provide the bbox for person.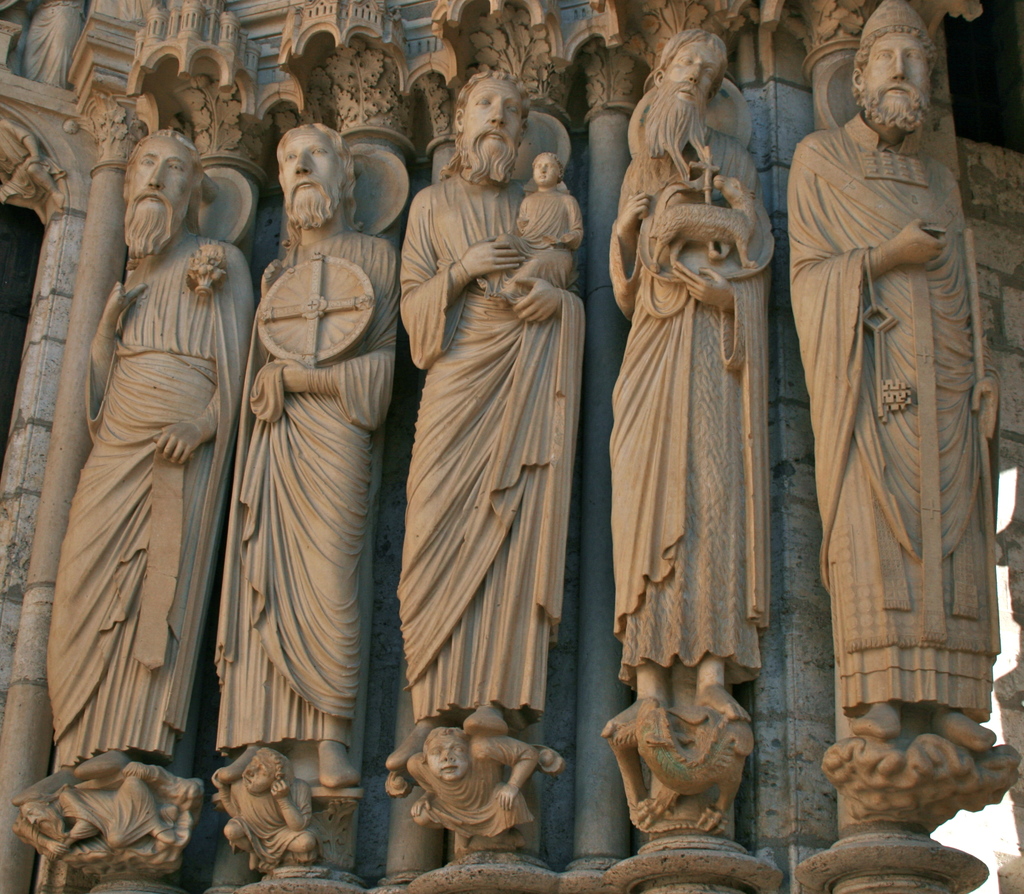
box=[212, 751, 317, 872].
